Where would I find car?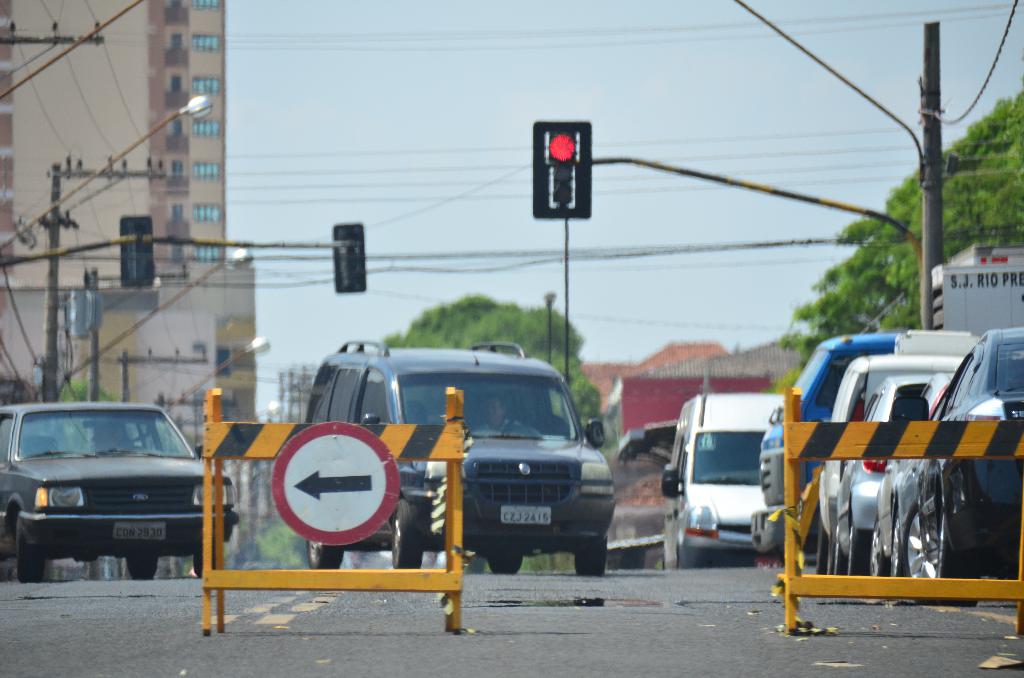
At x1=0, y1=400, x2=243, y2=578.
